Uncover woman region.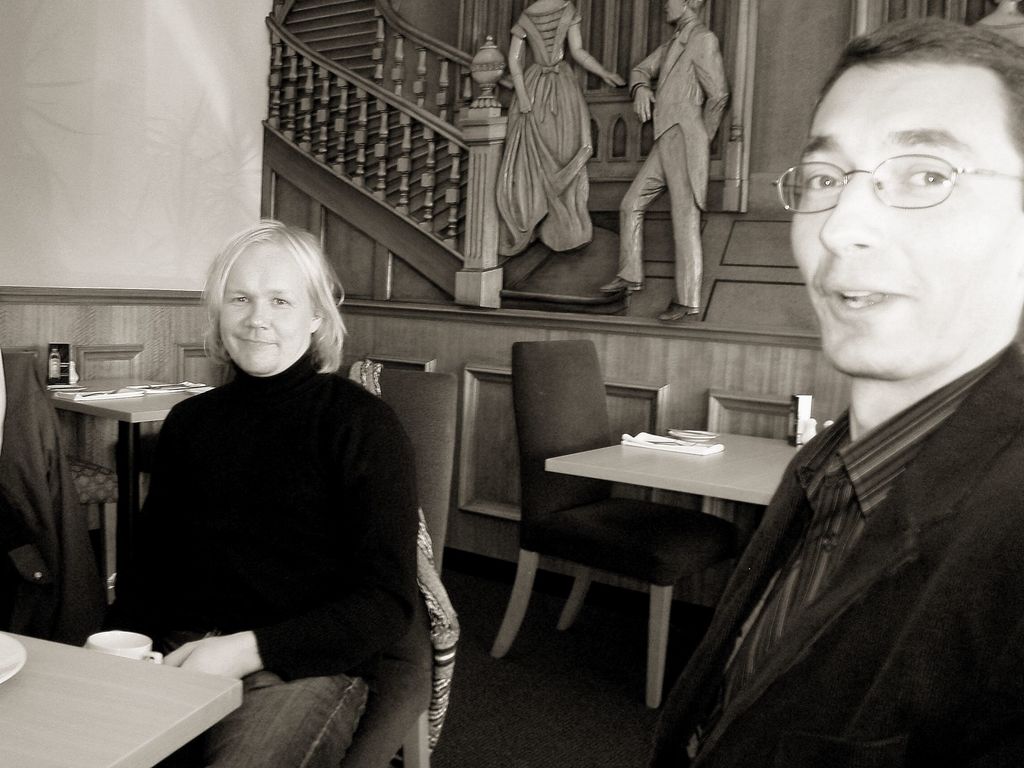
Uncovered: pyautogui.locateOnScreen(103, 220, 412, 765).
